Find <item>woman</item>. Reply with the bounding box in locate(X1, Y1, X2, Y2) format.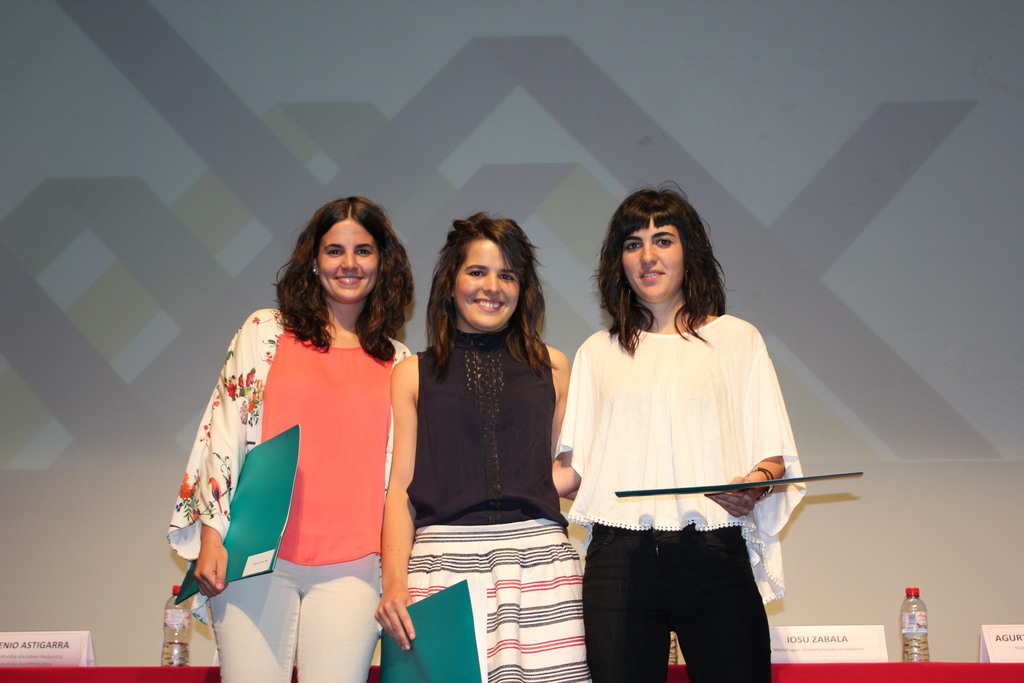
locate(170, 199, 427, 657).
